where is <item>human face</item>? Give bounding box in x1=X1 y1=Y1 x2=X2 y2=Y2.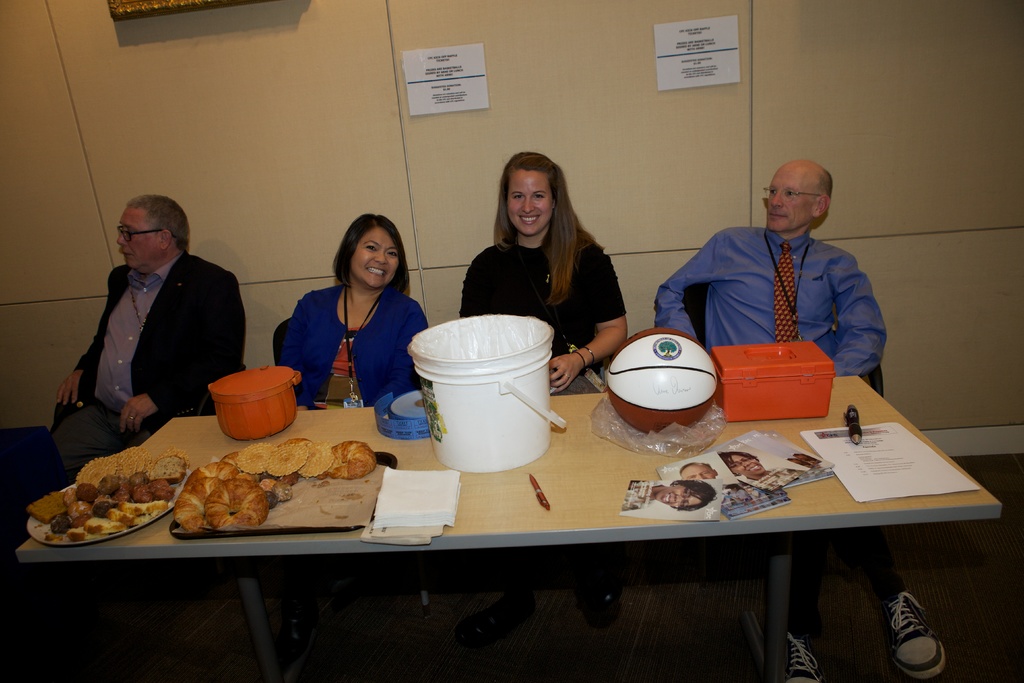
x1=724 y1=456 x2=766 y2=480.
